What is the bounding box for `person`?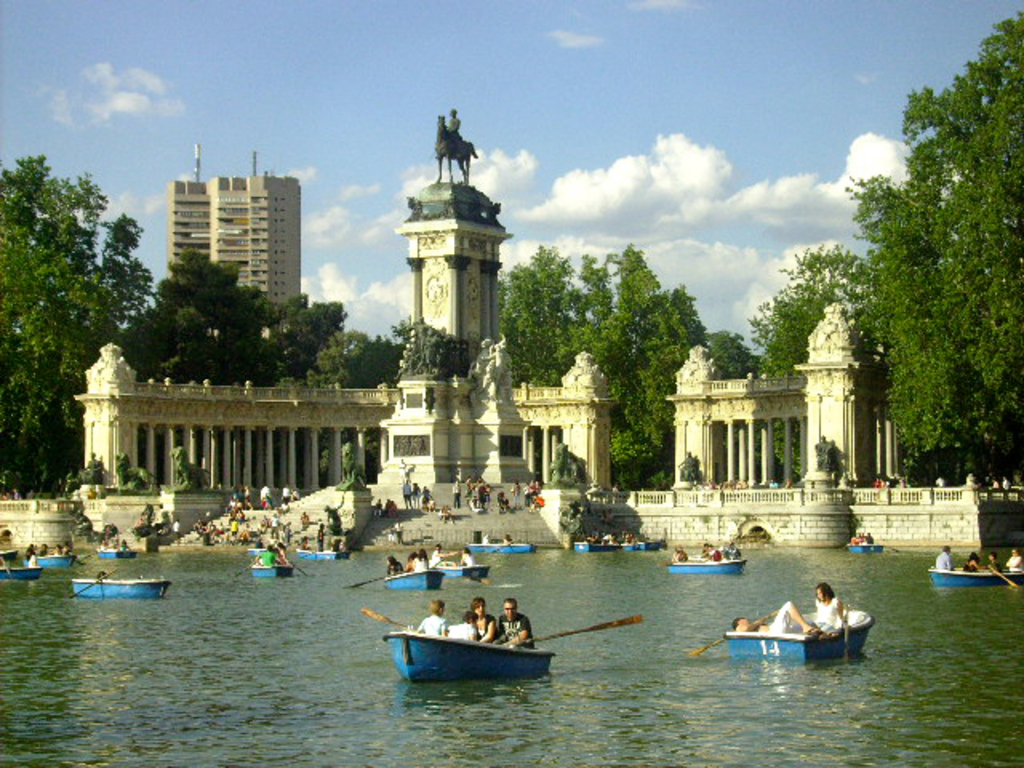
bbox(507, 480, 518, 506).
